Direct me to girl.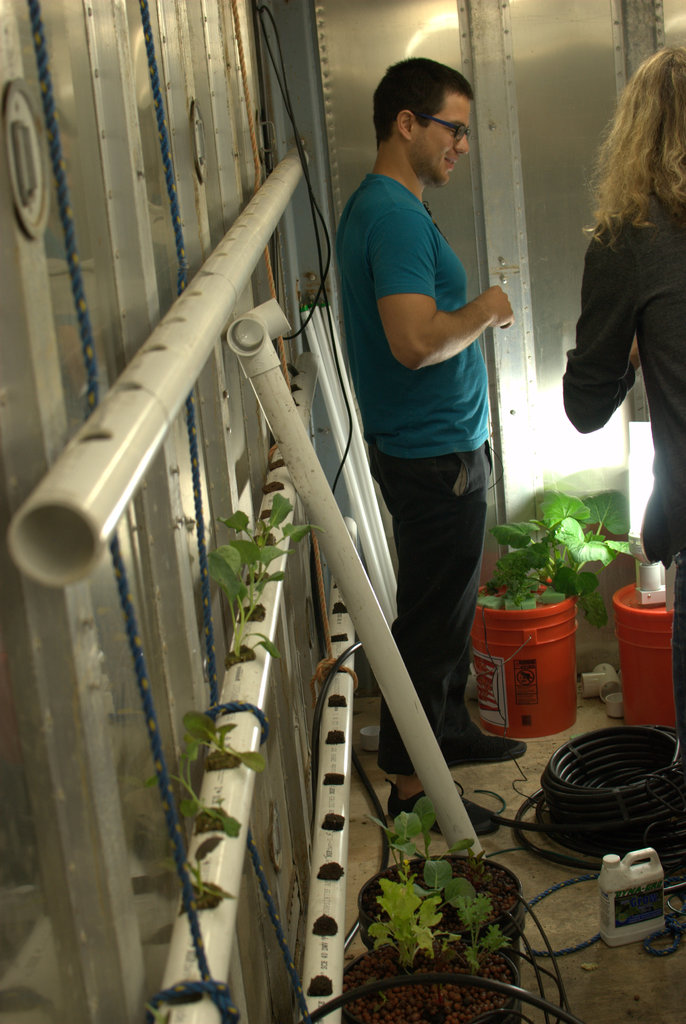
Direction: bbox=(561, 41, 685, 810).
